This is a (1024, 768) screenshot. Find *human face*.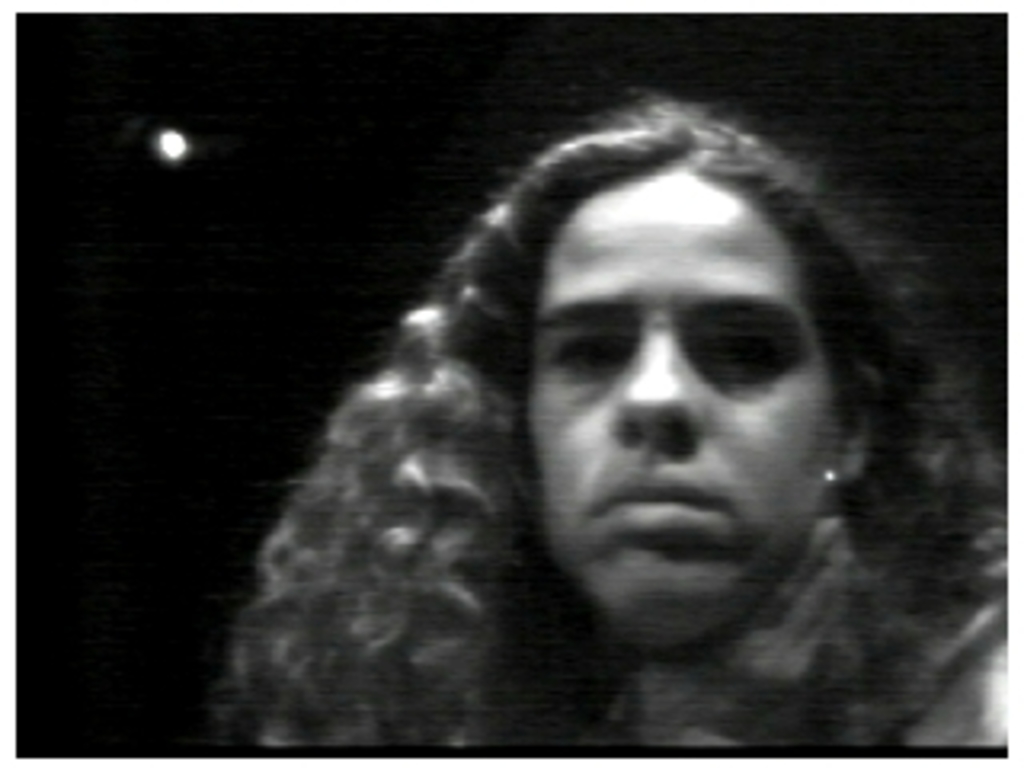
Bounding box: <box>522,166,838,640</box>.
